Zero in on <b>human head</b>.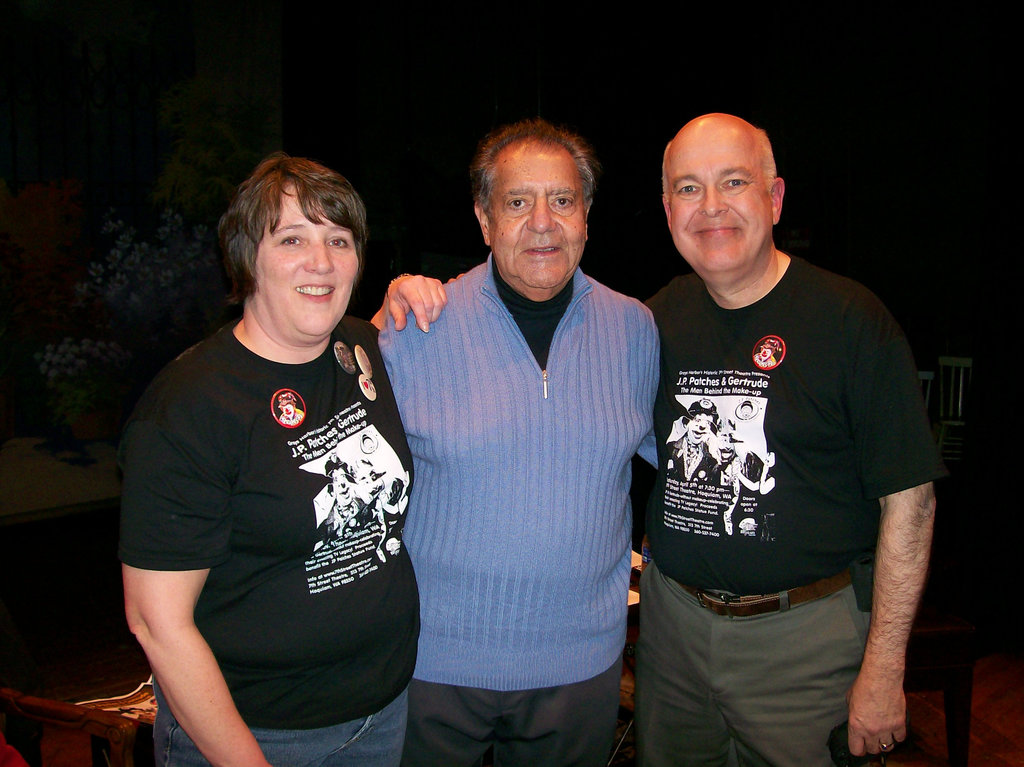
Zeroed in: Rect(758, 340, 778, 359).
